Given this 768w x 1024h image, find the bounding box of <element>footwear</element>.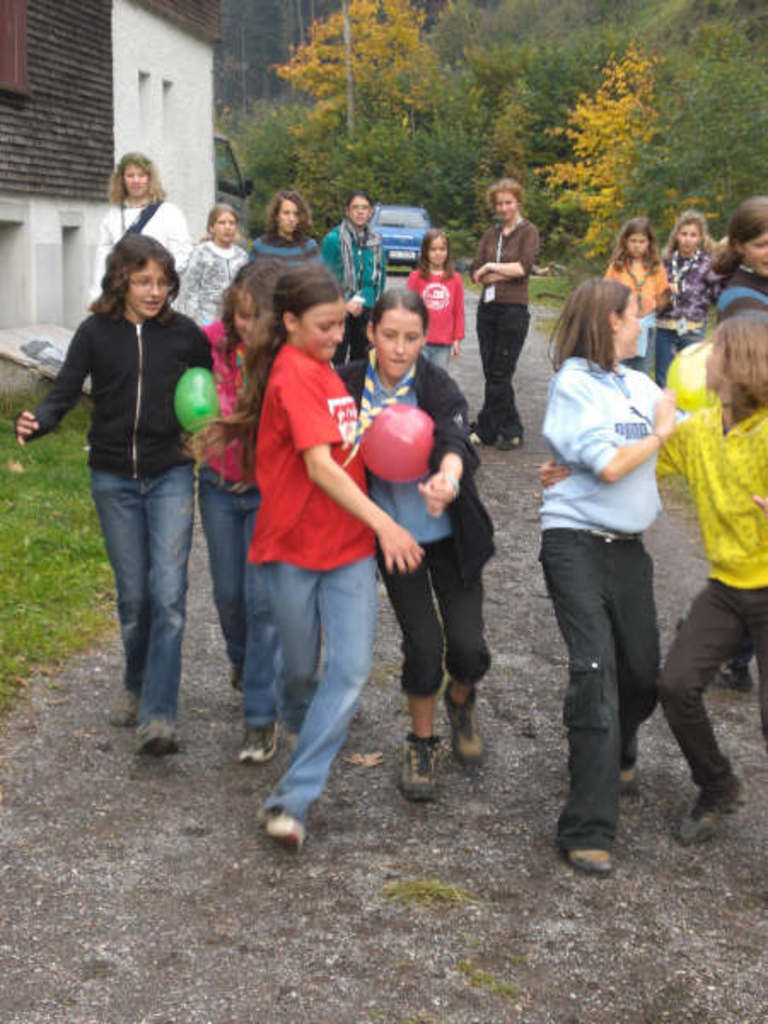
<box>135,722,186,763</box>.
